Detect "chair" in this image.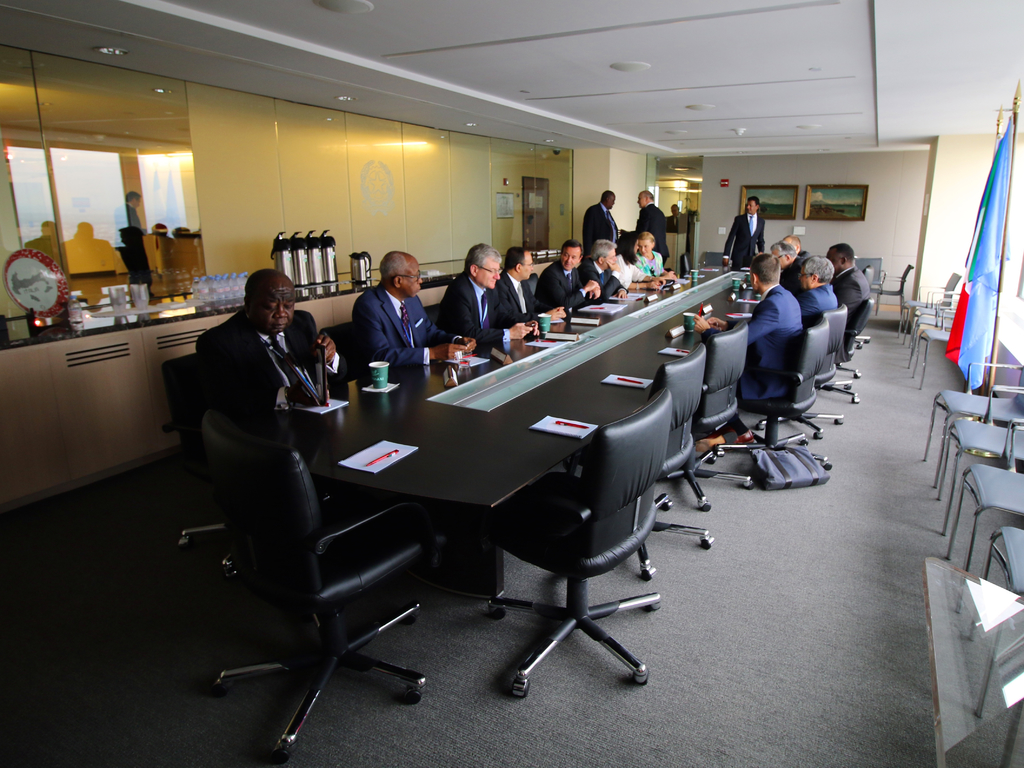
Detection: region(941, 424, 1023, 615).
